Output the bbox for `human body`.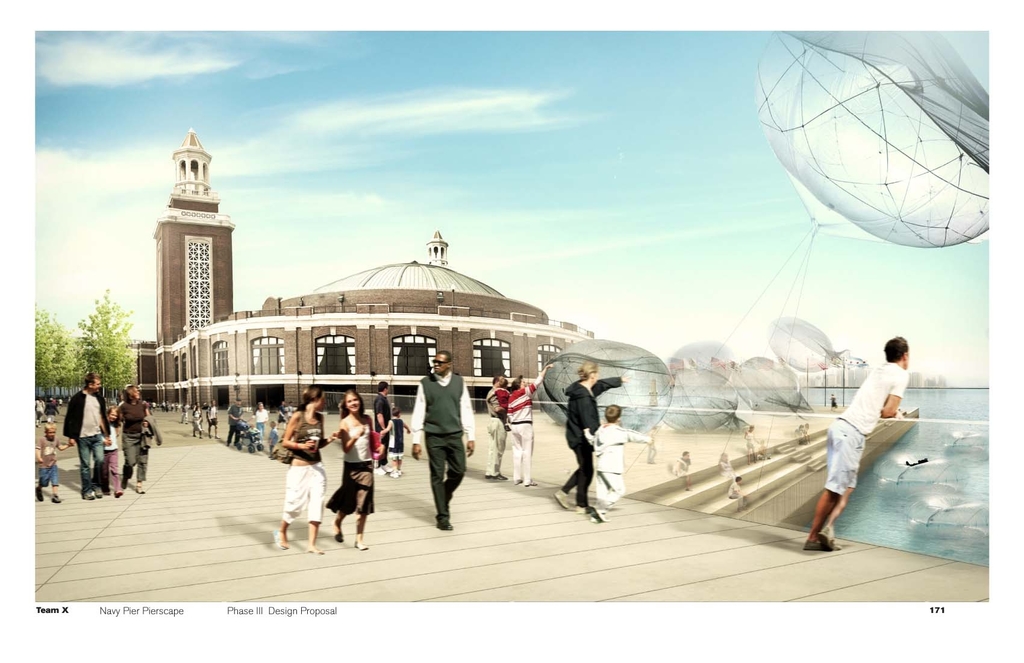
227 398 239 448.
